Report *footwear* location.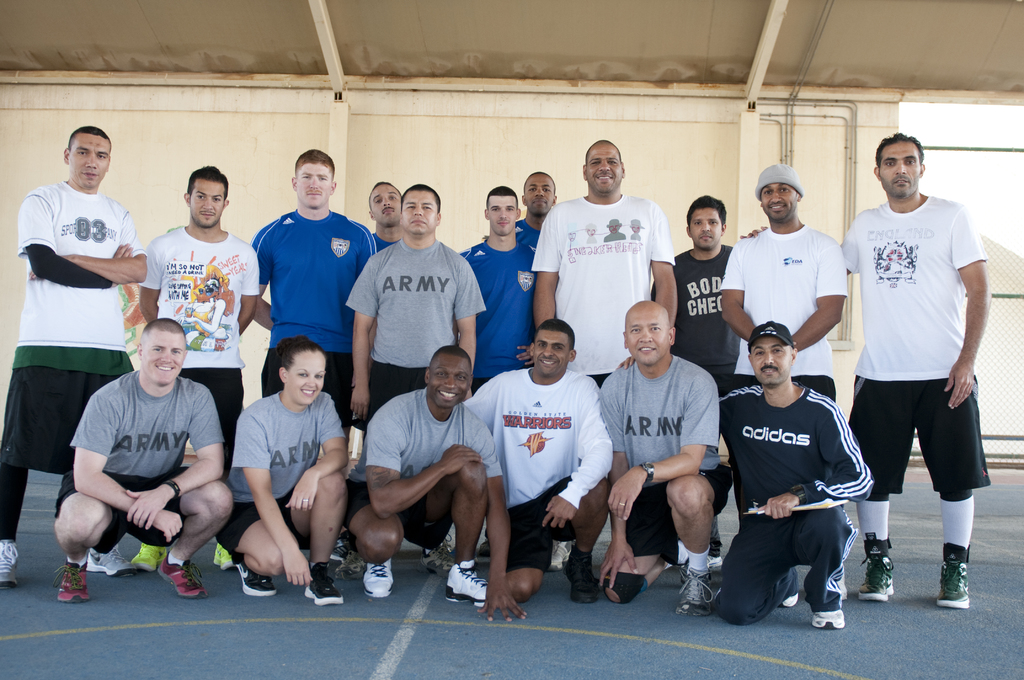
Report: bbox=[51, 559, 90, 600].
